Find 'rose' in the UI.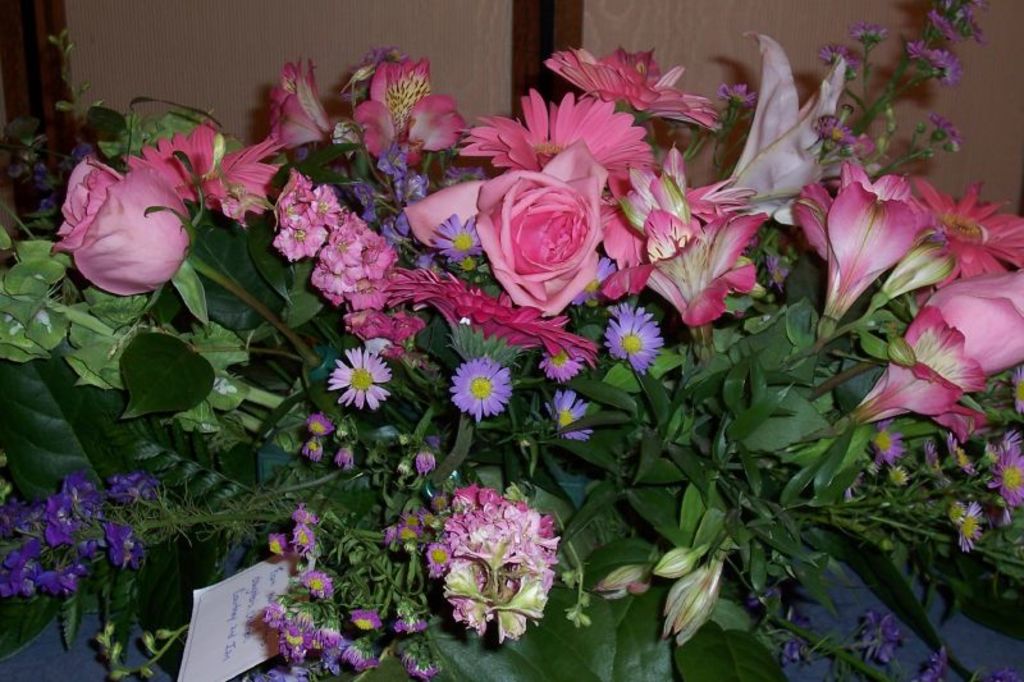
UI element at rect(49, 152, 192, 297).
